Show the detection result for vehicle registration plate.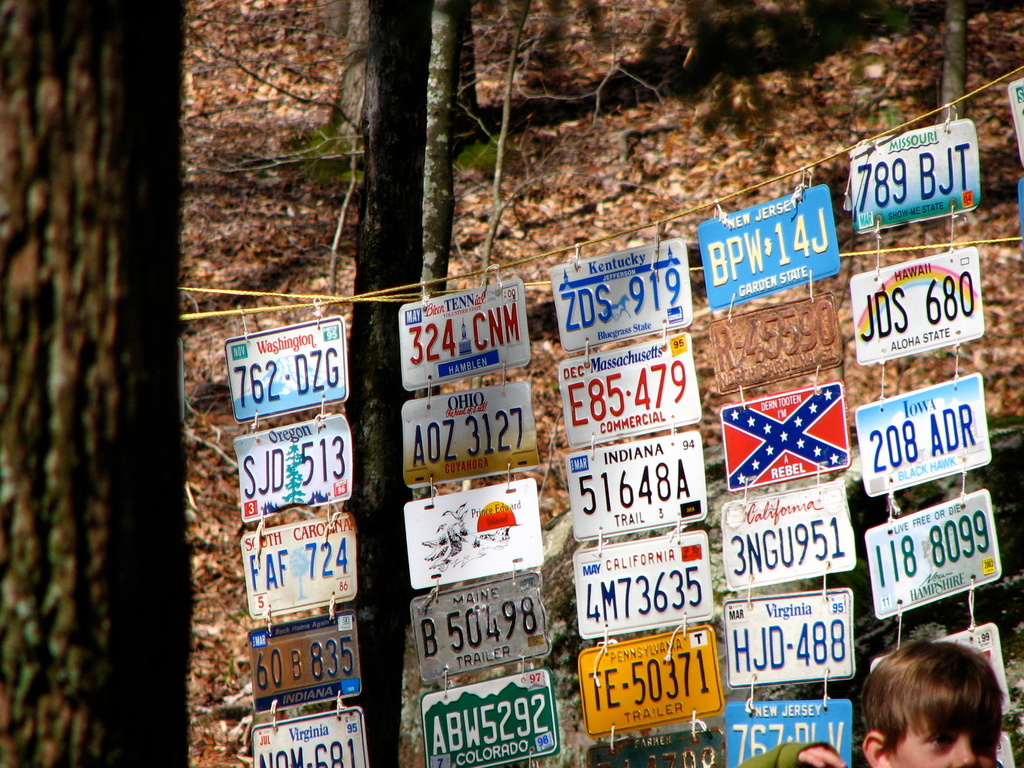
<region>698, 183, 839, 309</region>.
